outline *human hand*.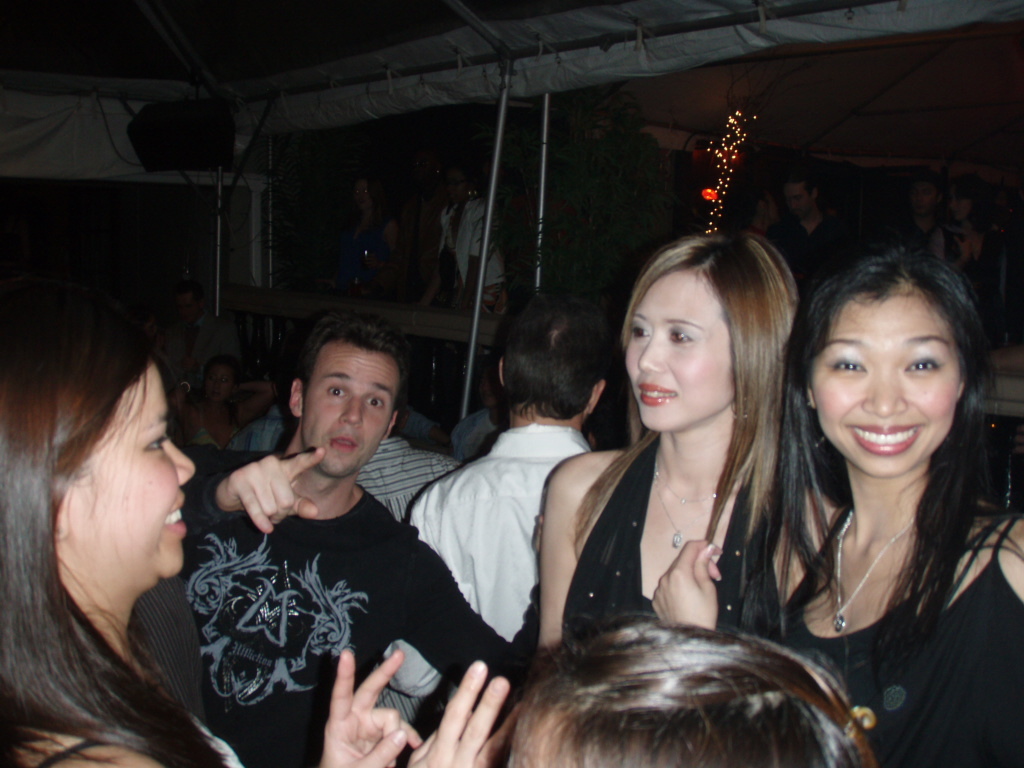
Outline: [left=216, top=445, right=327, bottom=539].
